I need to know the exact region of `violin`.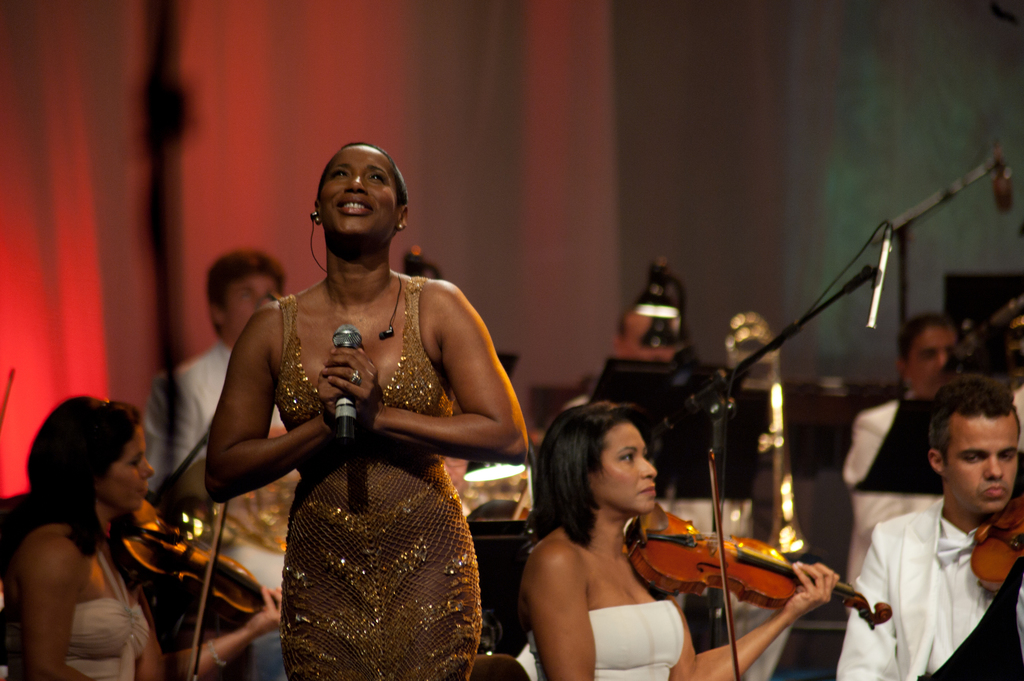
Region: bbox(0, 372, 21, 424).
